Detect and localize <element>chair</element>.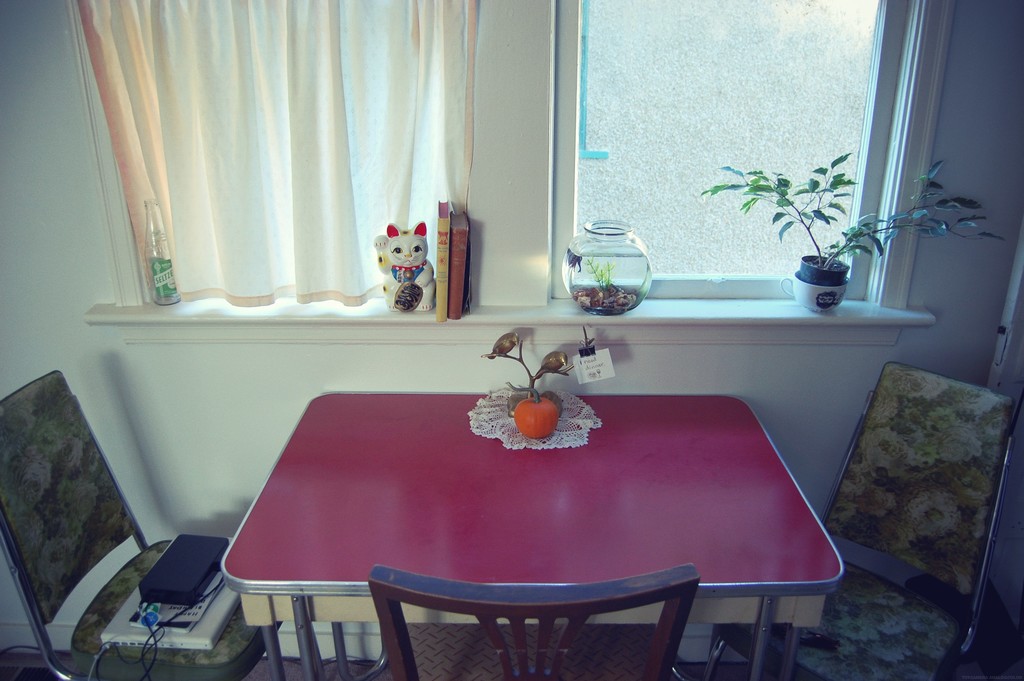
Localized at [x1=698, y1=366, x2=1018, y2=676].
